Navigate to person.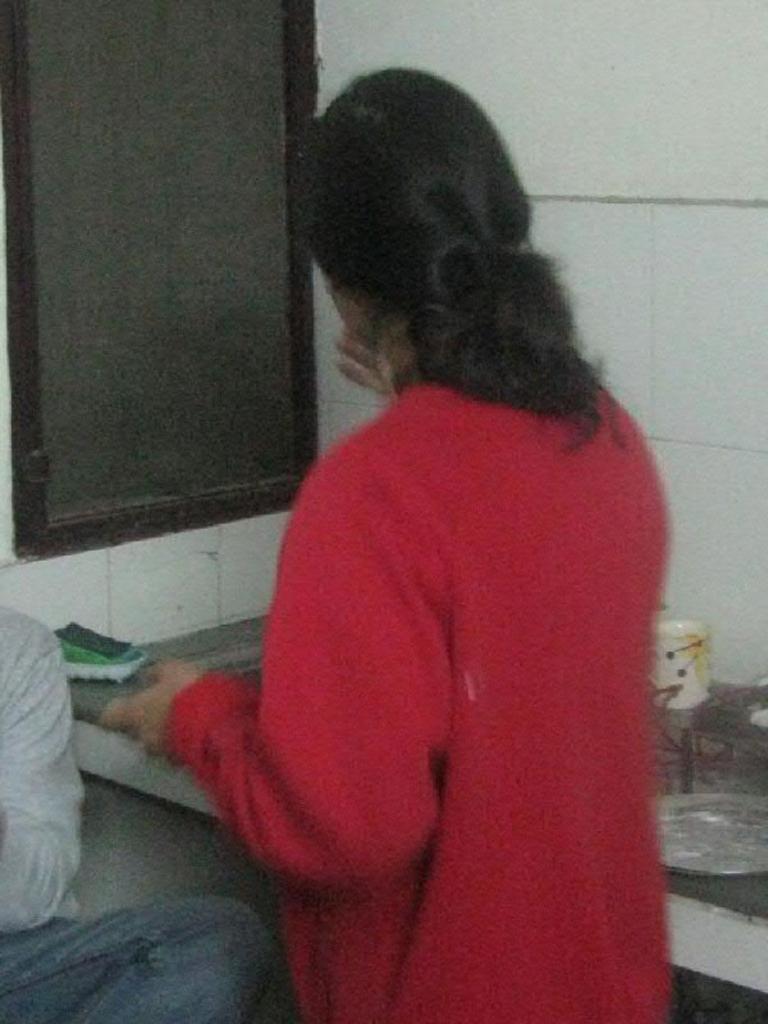
Navigation target: [x1=0, y1=598, x2=279, y2=1023].
